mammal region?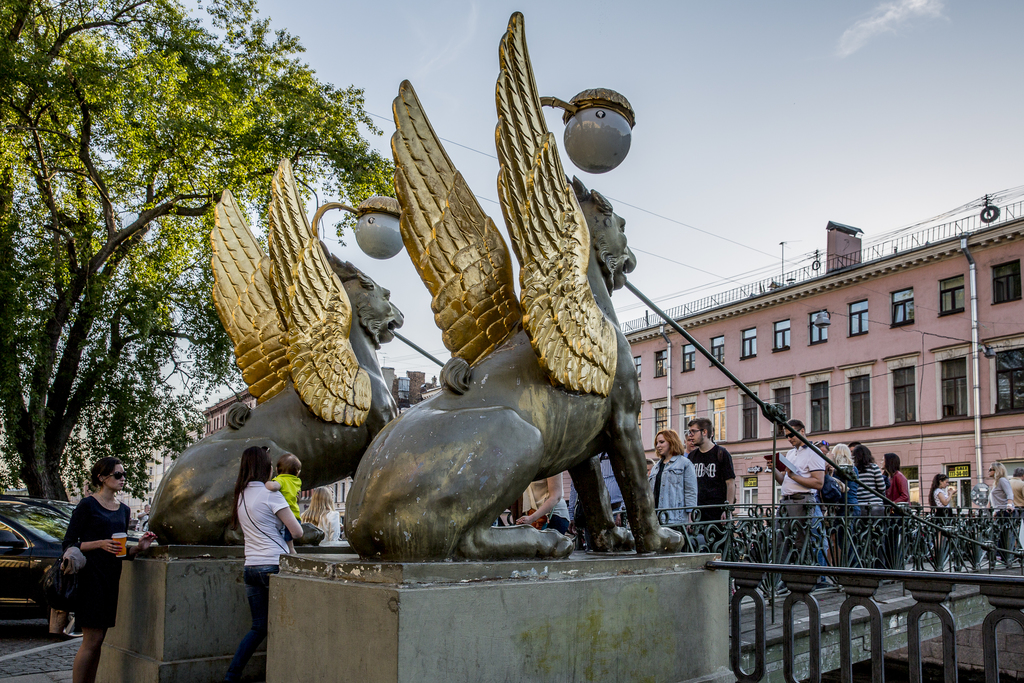
l=811, t=438, r=844, b=565
